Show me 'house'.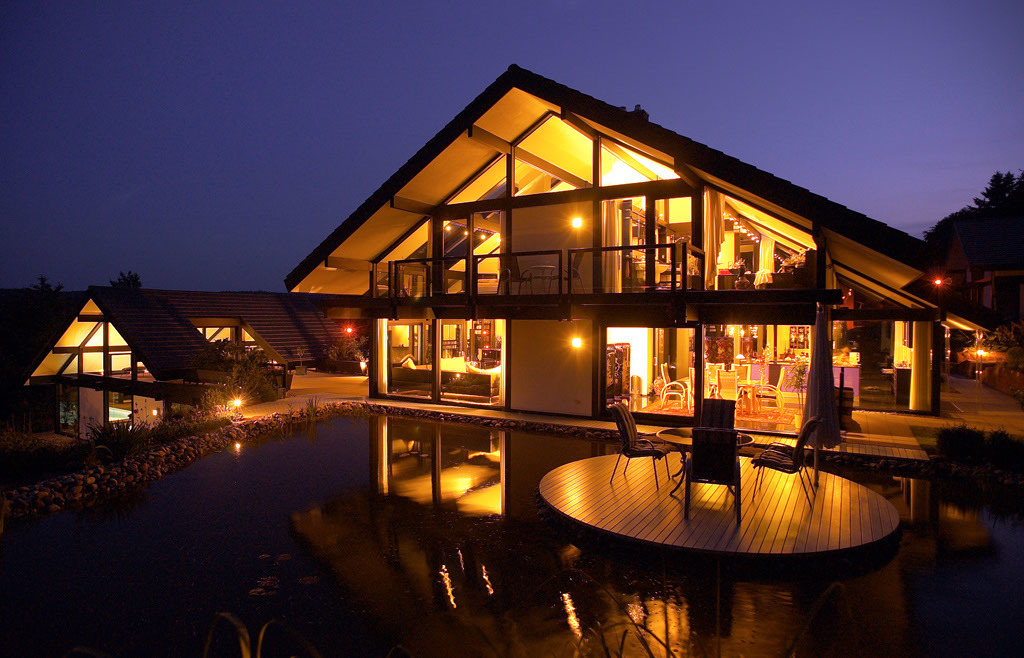
'house' is here: x1=273 y1=71 x2=940 y2=491.
